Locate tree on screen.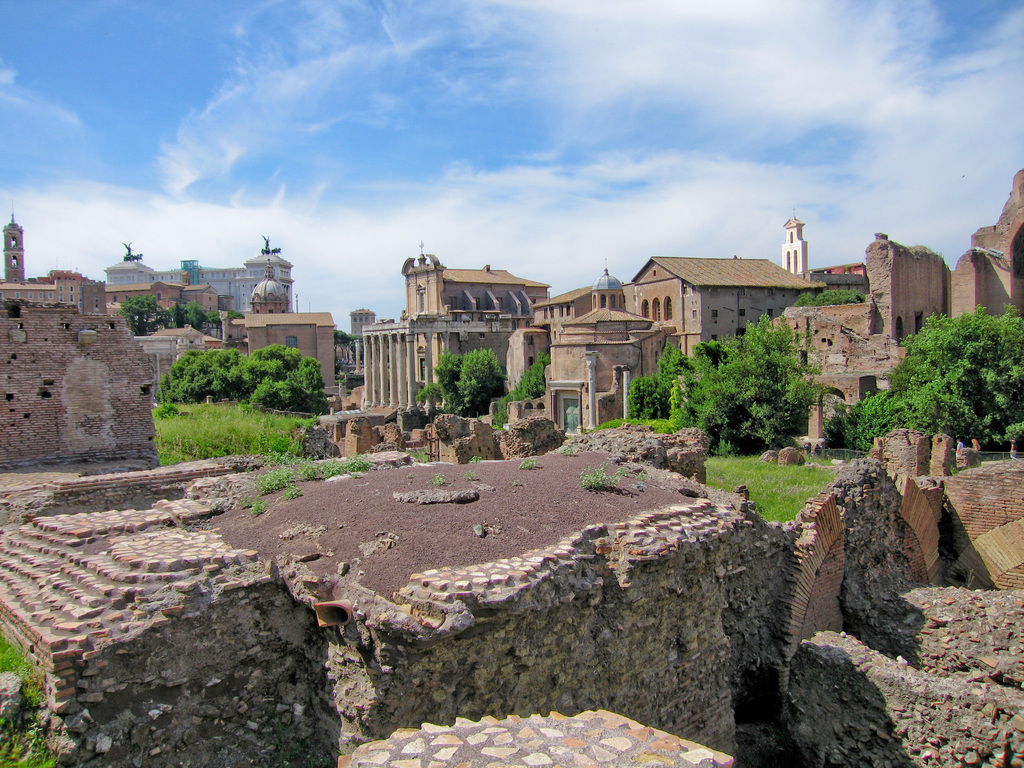
On screen at 693/307/815/452.
